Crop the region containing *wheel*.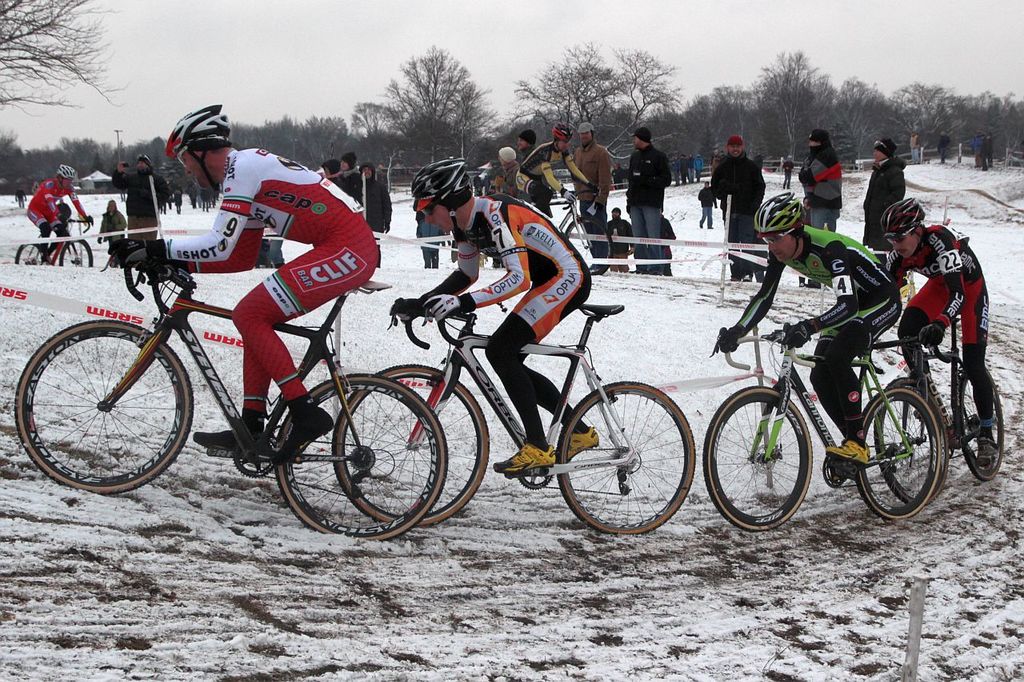
Crop region: (left=958, top=362, right=1006, bottom=482).
